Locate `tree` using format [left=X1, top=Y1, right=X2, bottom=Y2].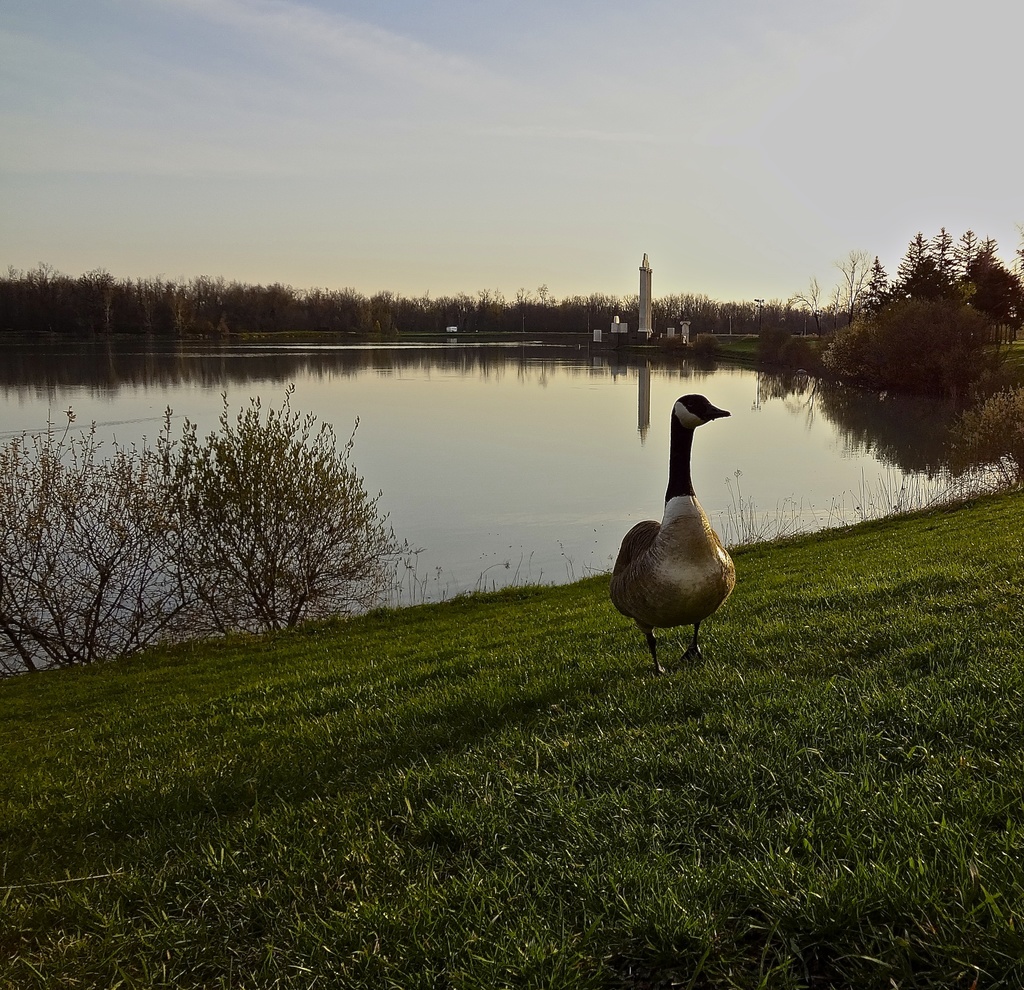
[left=0, top=394, right=179, bottom=679].
